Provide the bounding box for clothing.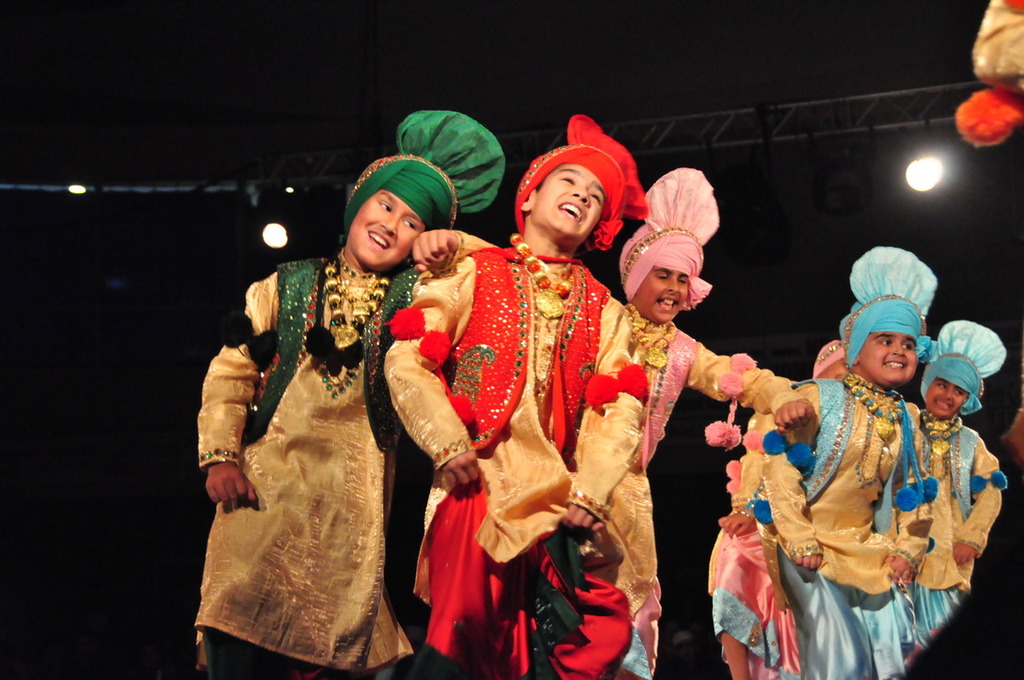
{"left": 704, "top": 380, "right": 796, "bottom": 679}.
